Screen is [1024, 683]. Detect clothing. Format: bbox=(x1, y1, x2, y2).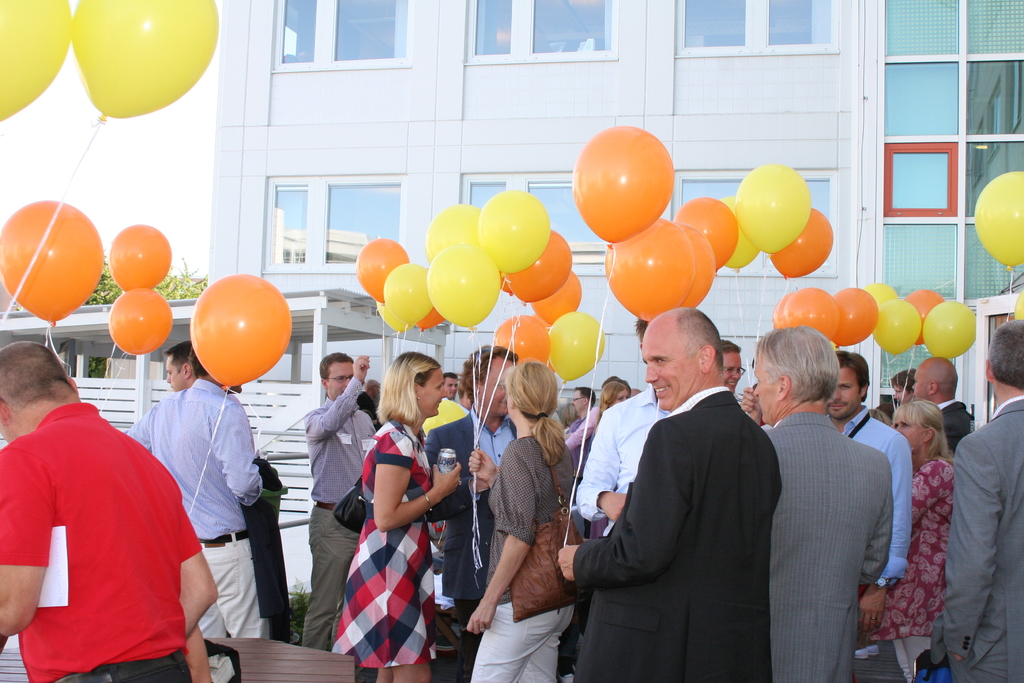
bbox=(0, 394, 213, 675).
